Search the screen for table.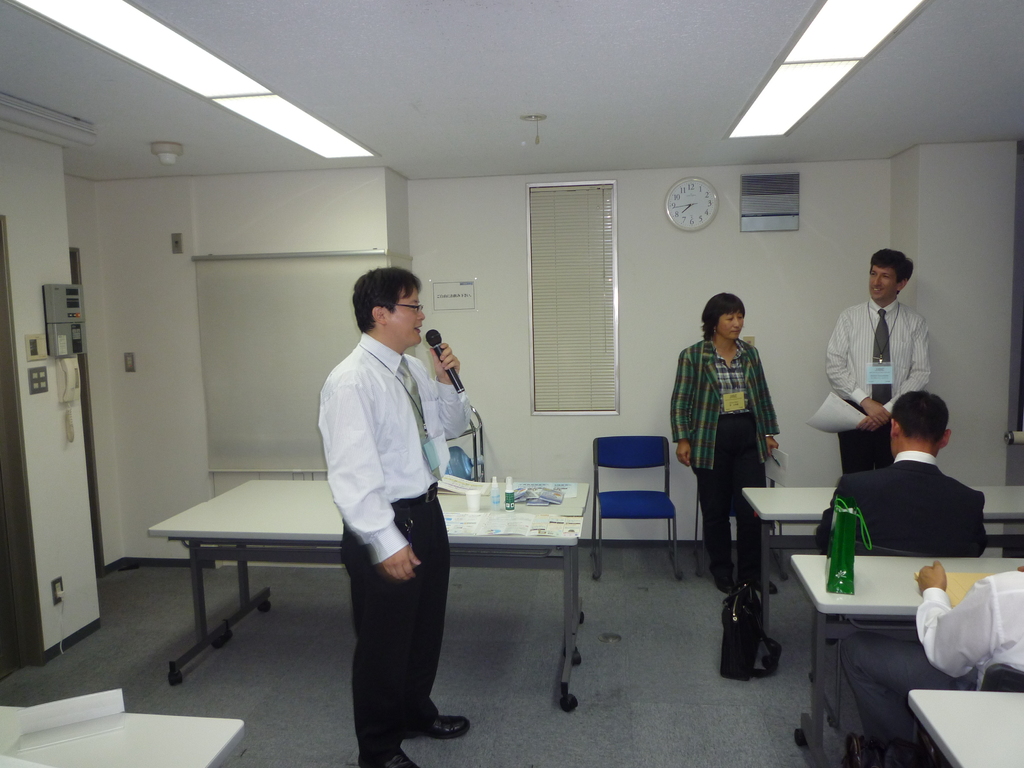
Found at [145,475,595,716].
